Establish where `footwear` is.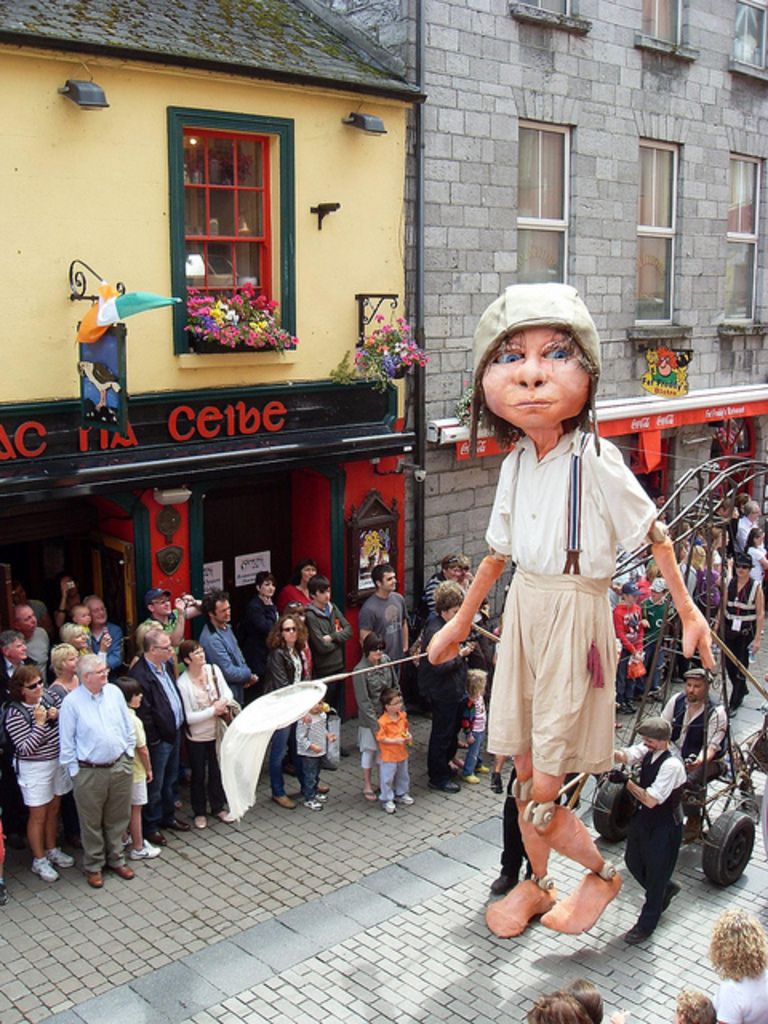
Established at <box>131,835,158,861</box>.
